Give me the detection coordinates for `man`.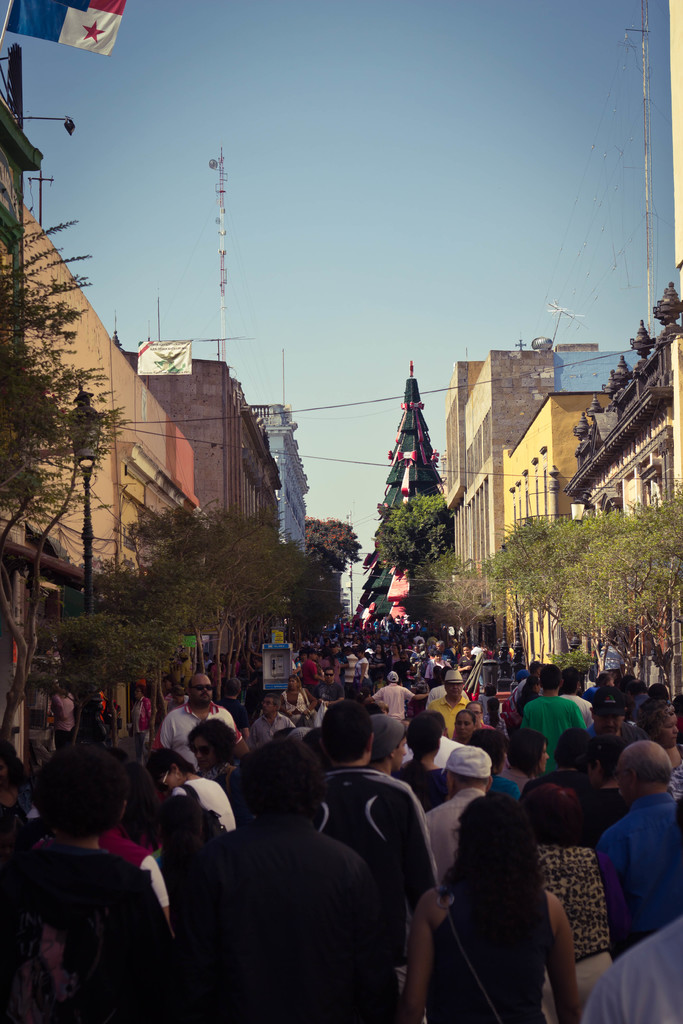
(151,735,413,1014).
